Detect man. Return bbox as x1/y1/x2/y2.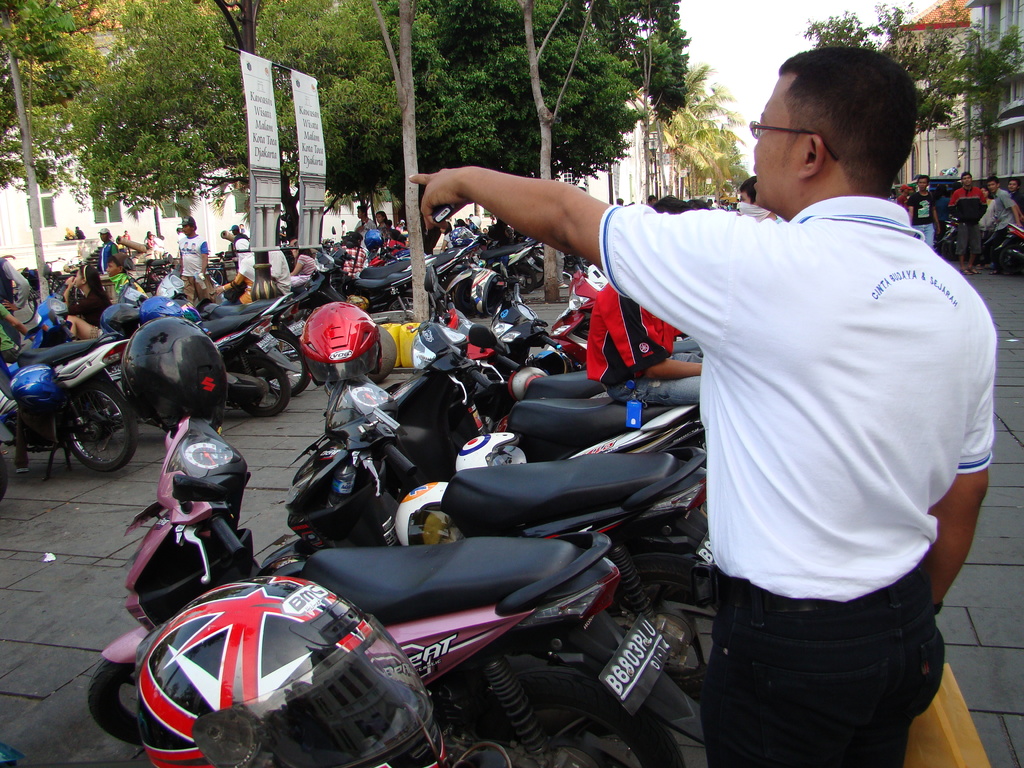
340/233/369/285.
